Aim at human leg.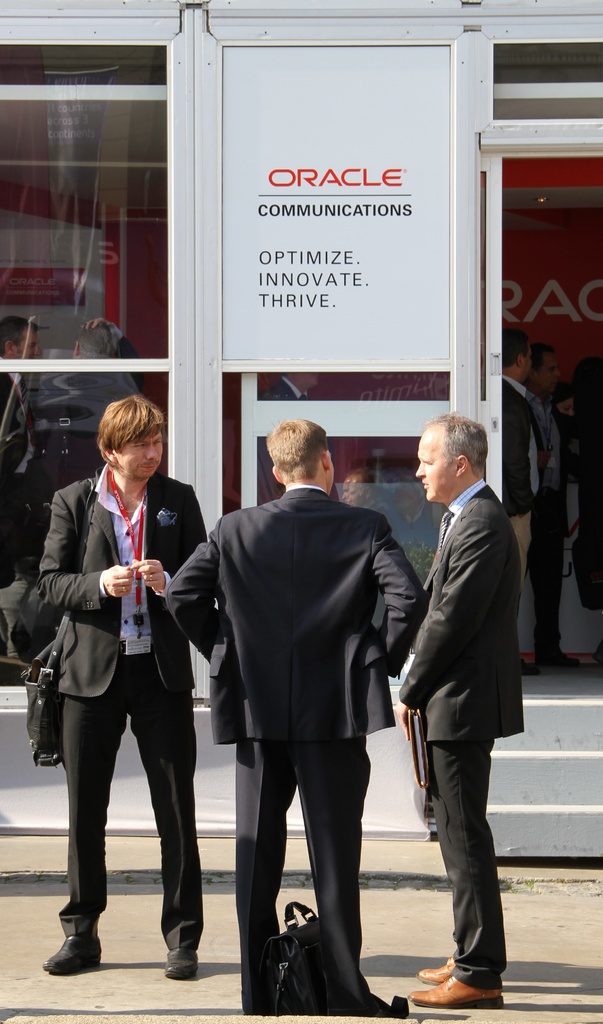
Aimed at locate(291, 736, 405, 1002).
